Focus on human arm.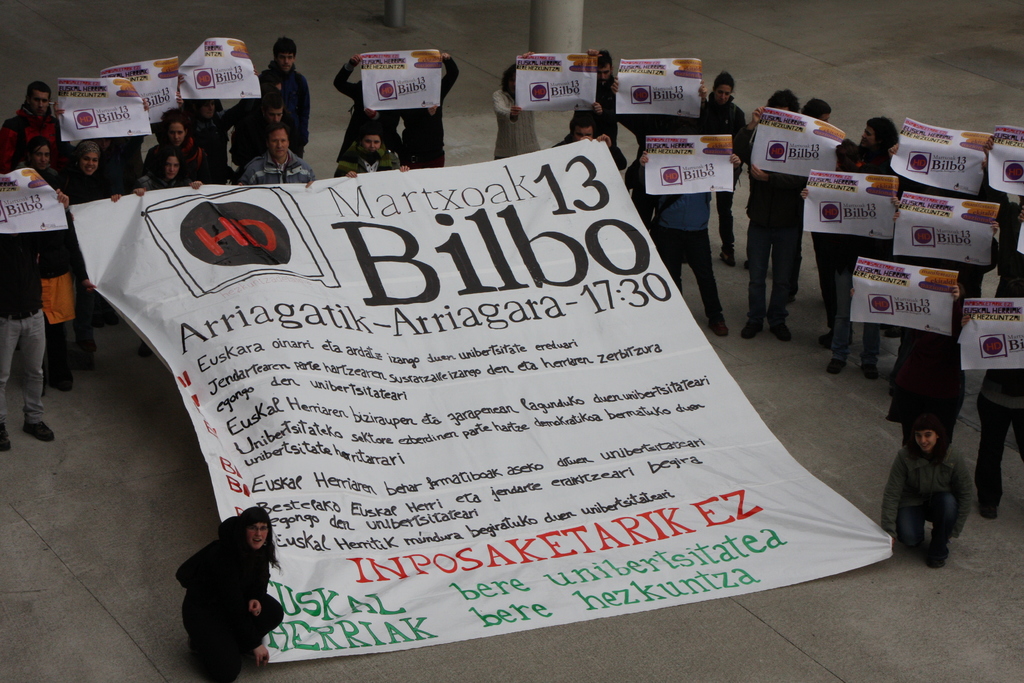
Focused at 938:456:973:528.
